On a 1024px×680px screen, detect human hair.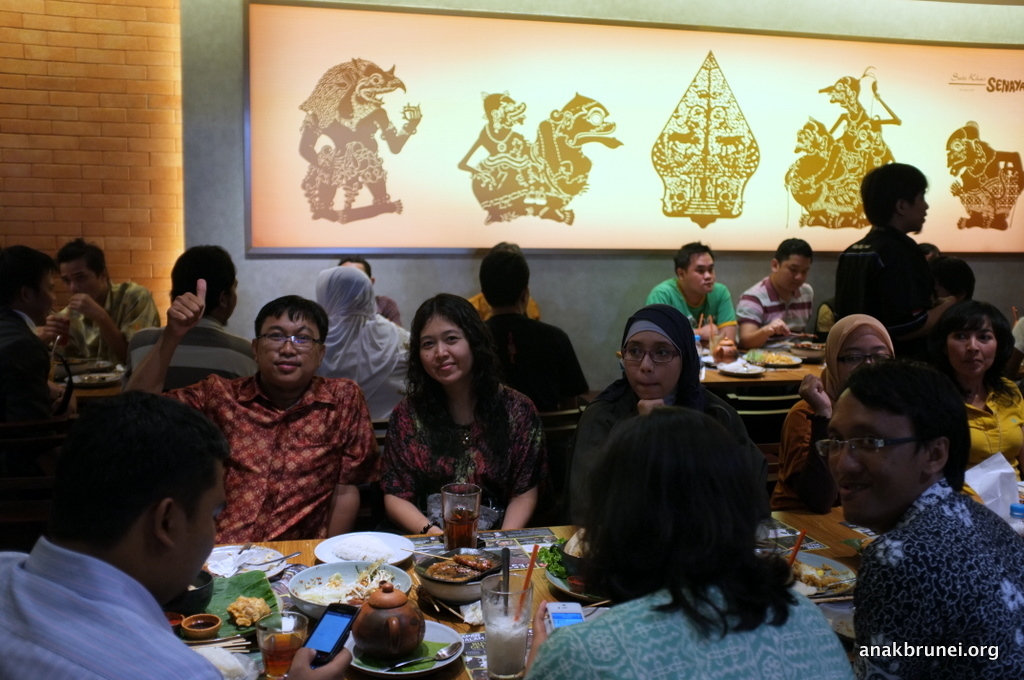
777, 231, 814, 259.
